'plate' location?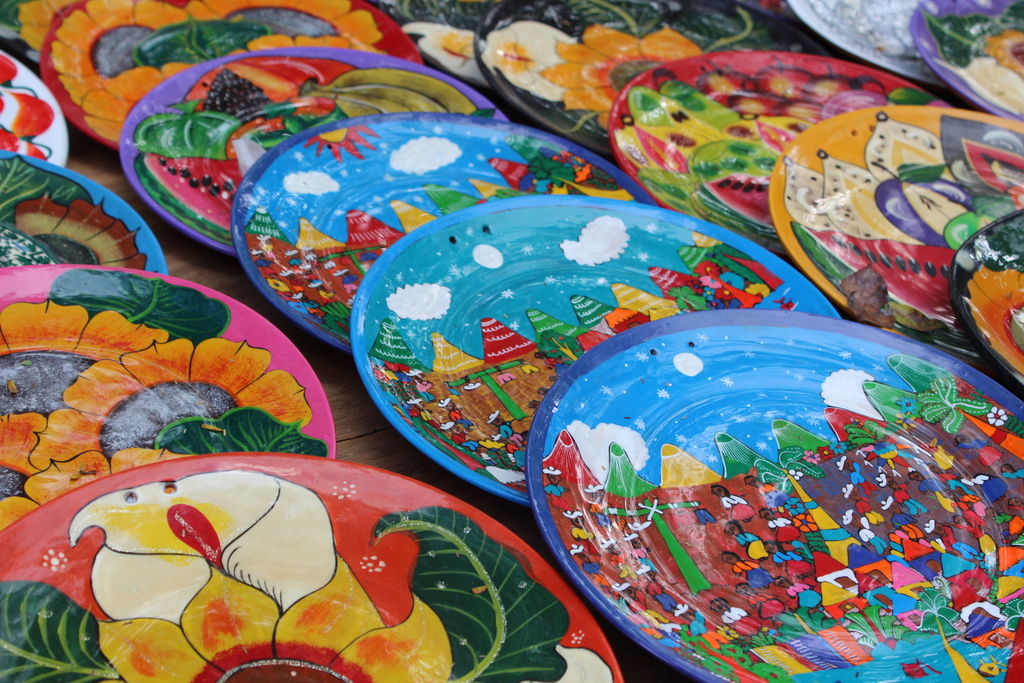
[42, 0, 426, 159]
